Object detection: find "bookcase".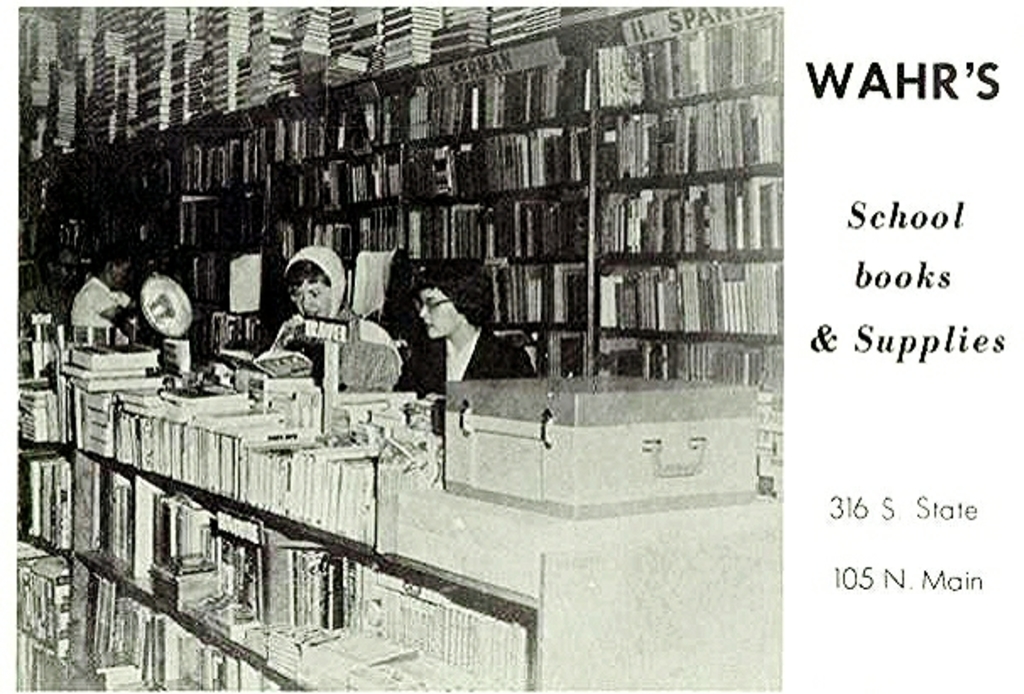
crop(17, 333, 782, 692).
